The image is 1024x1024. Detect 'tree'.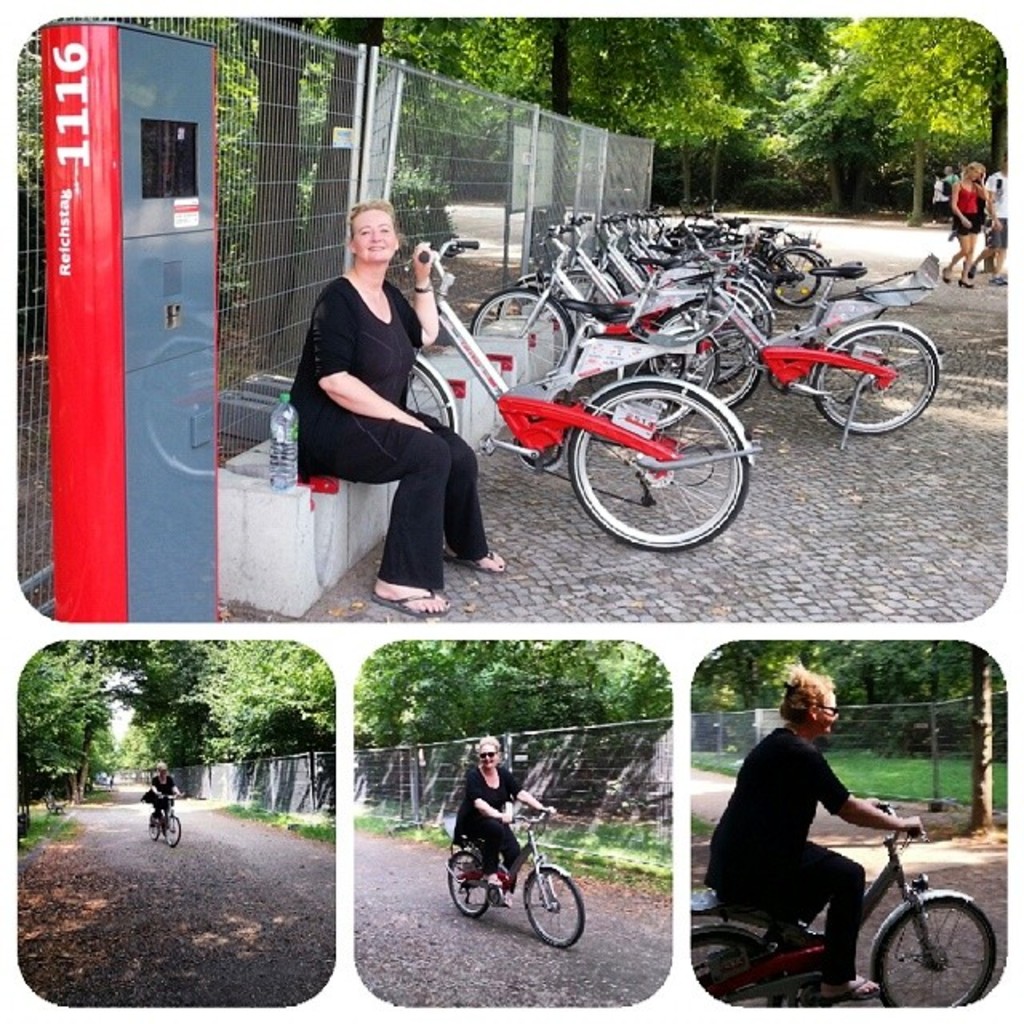
Detection: 677, 622, 1008, 827.
